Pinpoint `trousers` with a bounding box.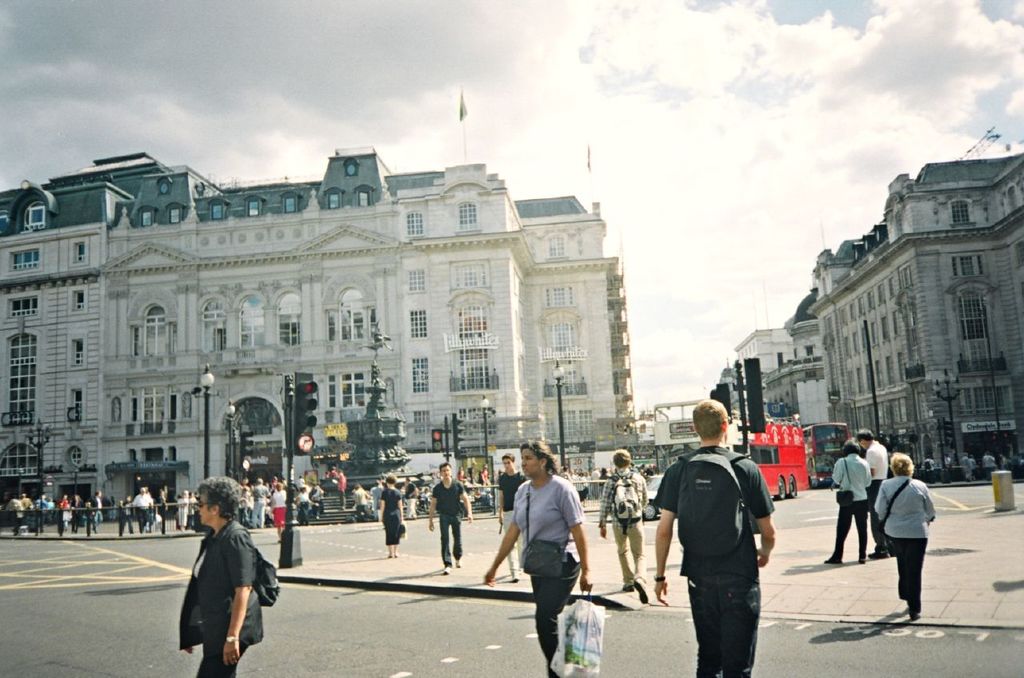
l=830, t=498, r=866, b=560.
